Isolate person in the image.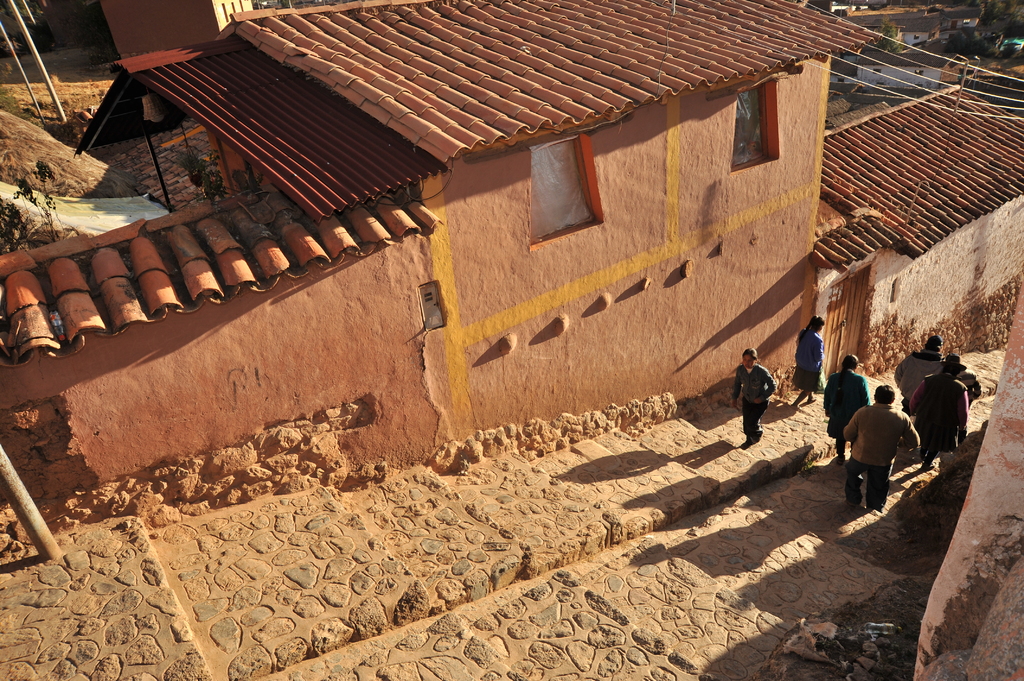
Isolated region: l=822, t=353, r=869, b=466.
